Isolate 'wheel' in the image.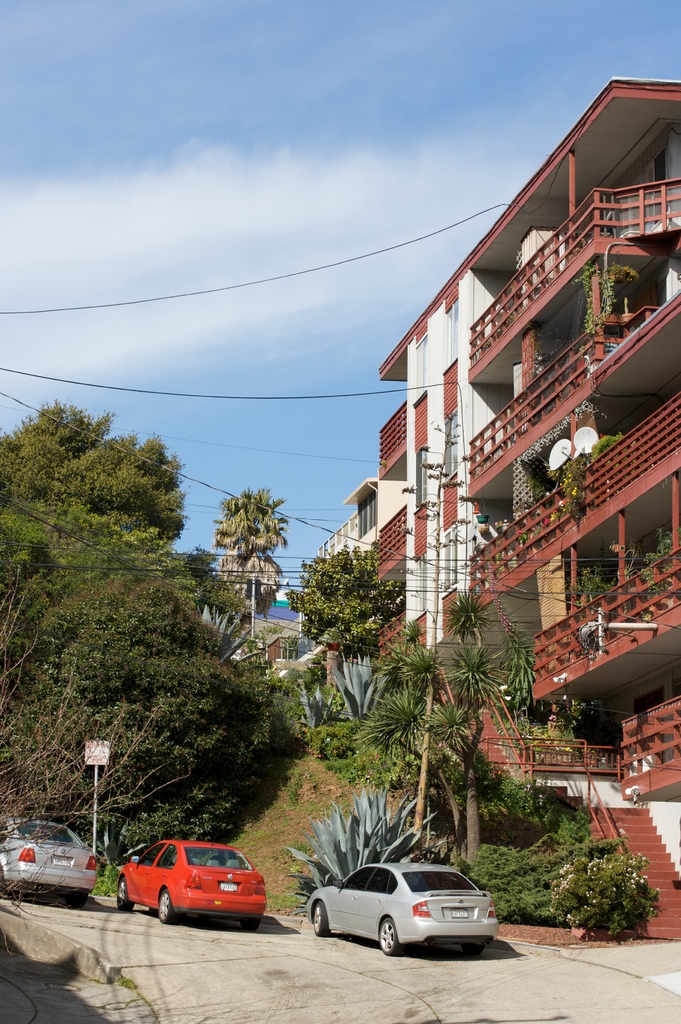
Isolated region: crop(460, 946, 479, 961).
